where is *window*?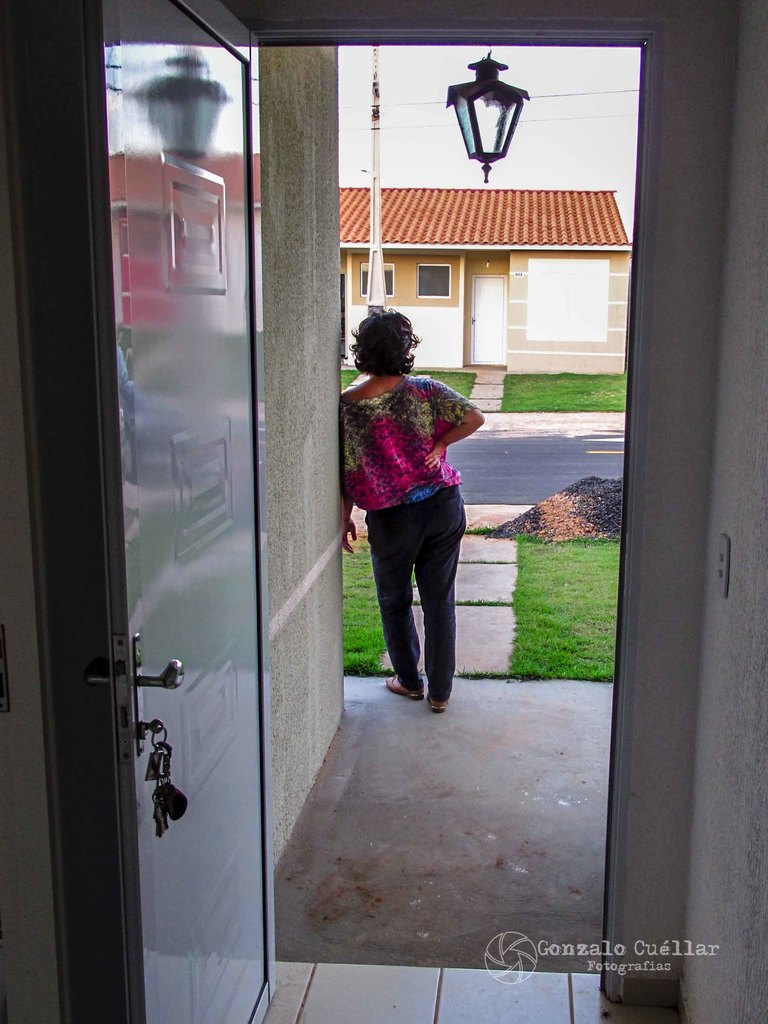
{"x1": 358, "y1": 267, "x2": 397, "y2": 298}.
